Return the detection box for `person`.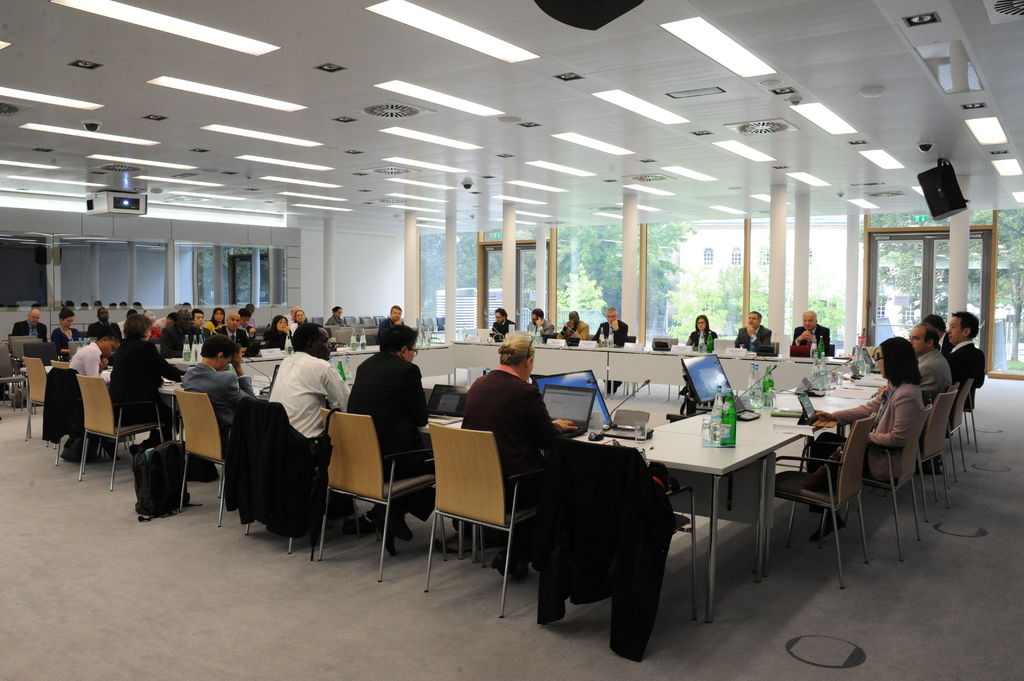
box=[524, 305, 557, 342].
